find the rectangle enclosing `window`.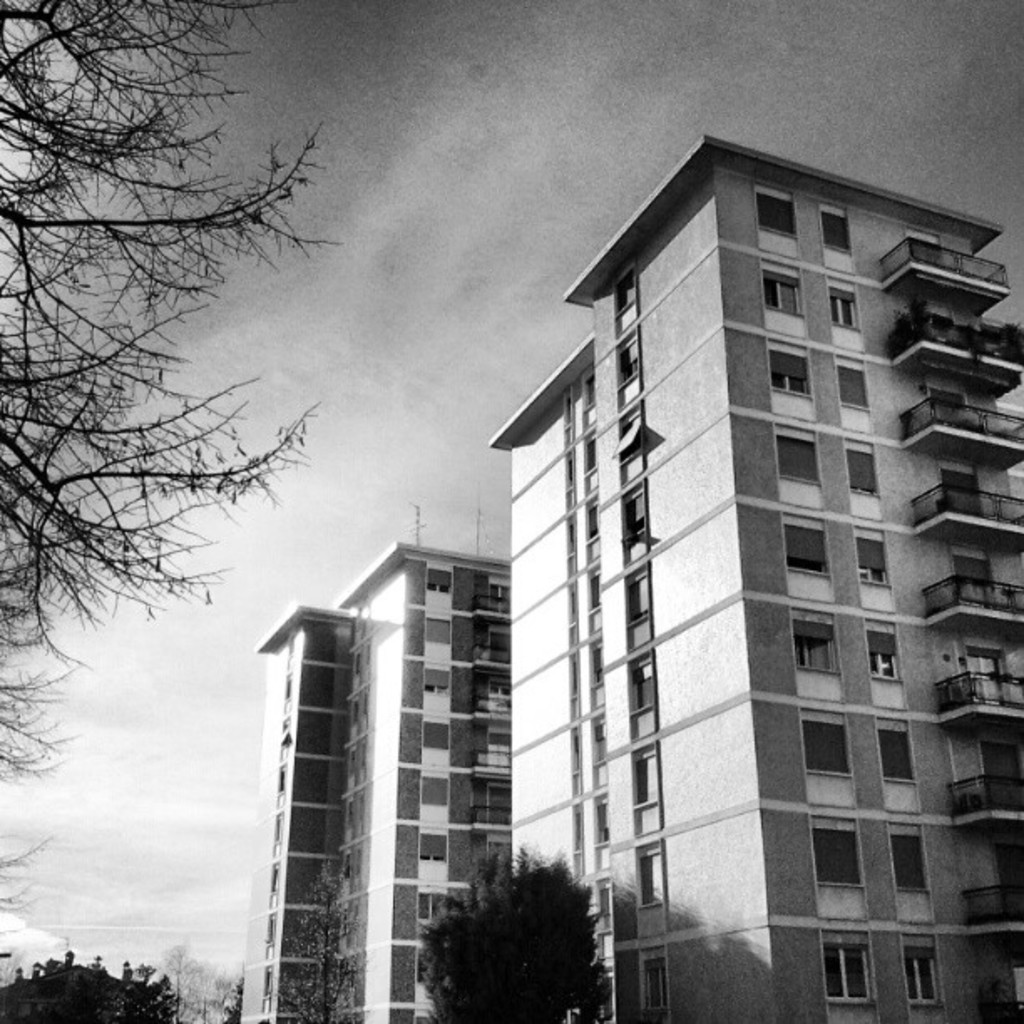
(773, 422, 827, 502).
